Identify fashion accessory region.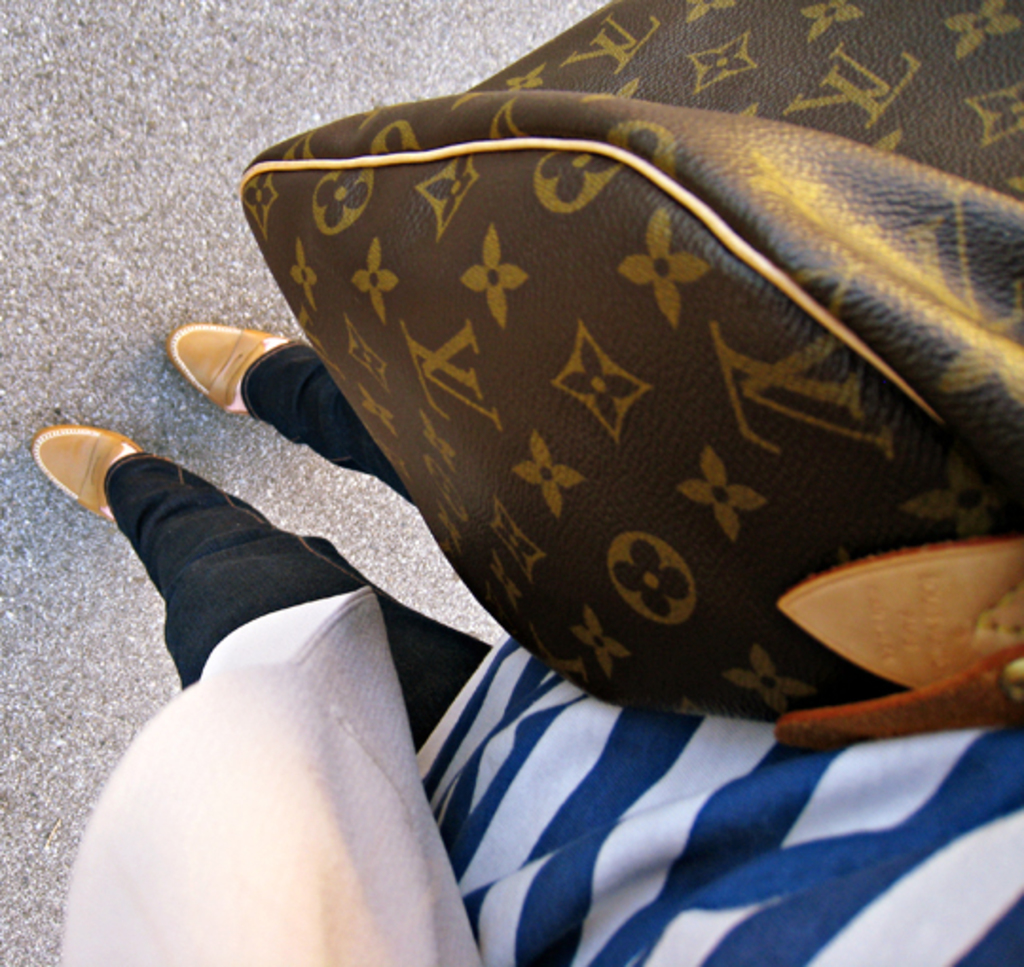
Region: bbox(241, 0, 1022, 749).
